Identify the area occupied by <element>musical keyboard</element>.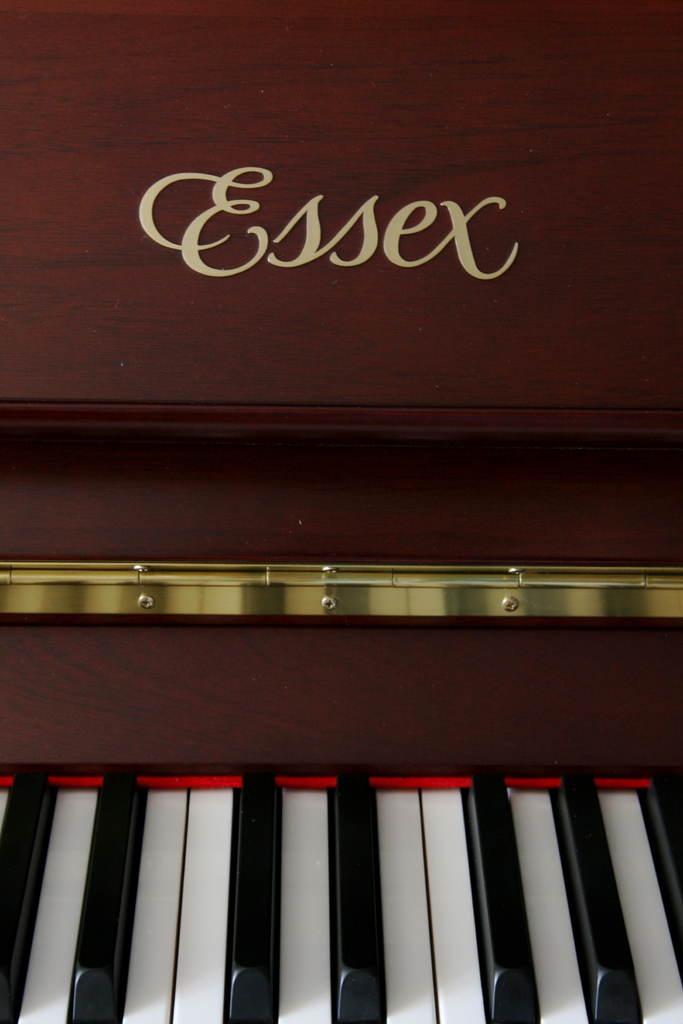
Area: 25:626:653:1017.
